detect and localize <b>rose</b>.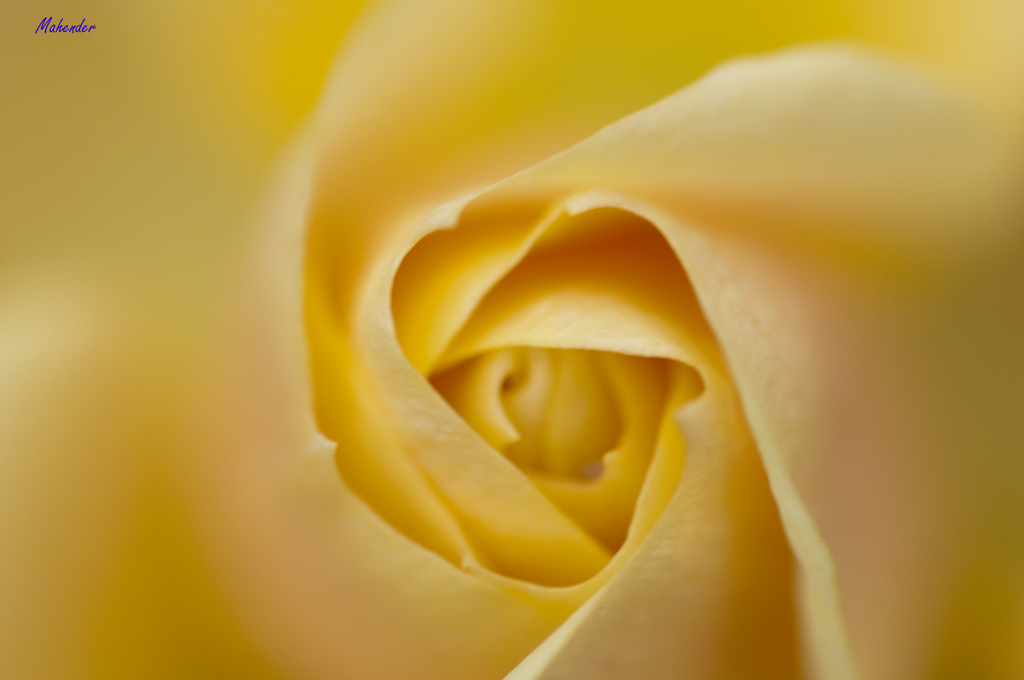
Localized at region(0, 0, 1023, 679).
